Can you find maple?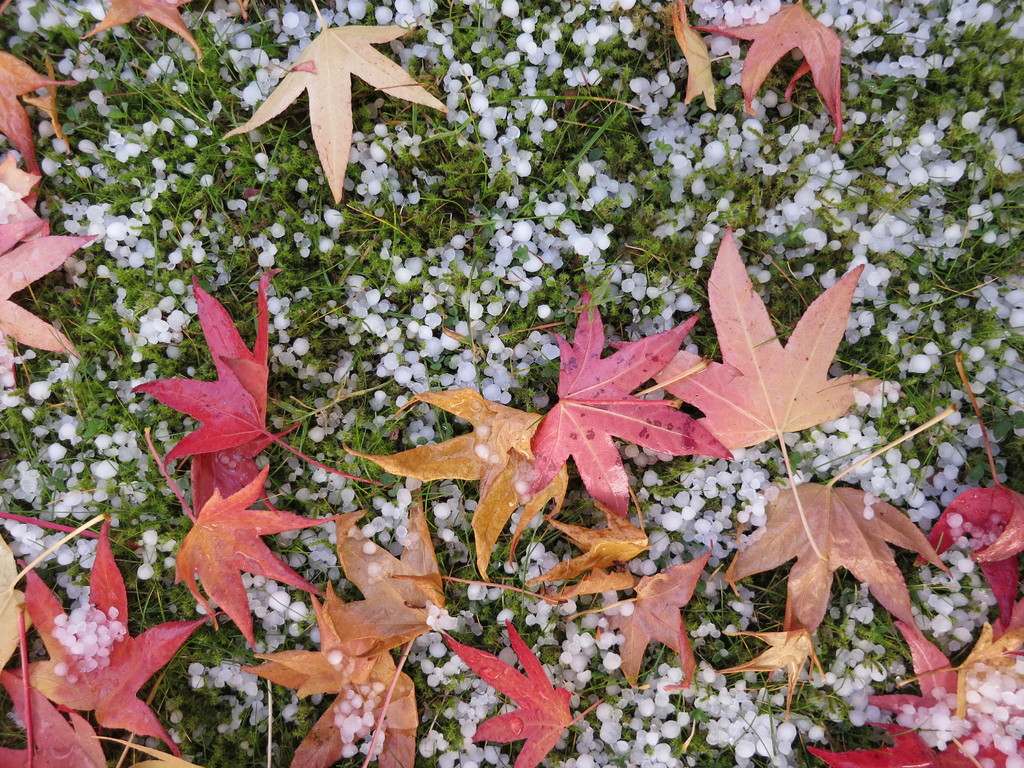
Yes, bounding box: (77, 1, 202, 63).
